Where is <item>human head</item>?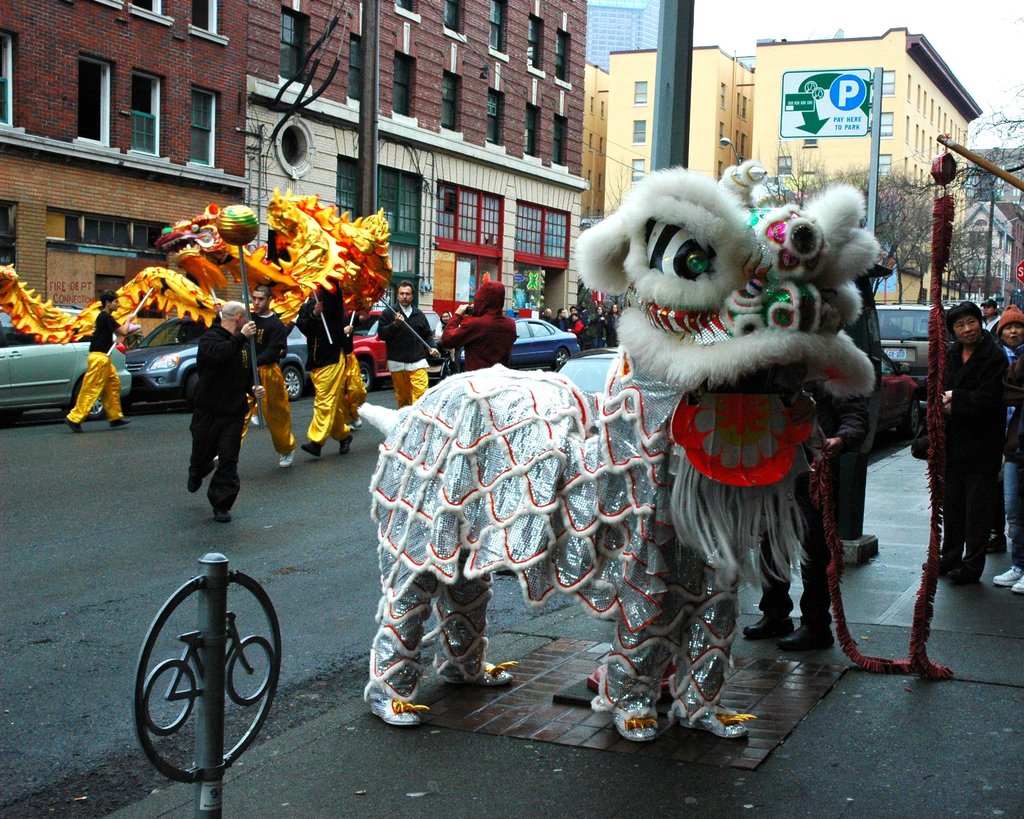
[x1=557, y1=308, x2=564, y2=319].
